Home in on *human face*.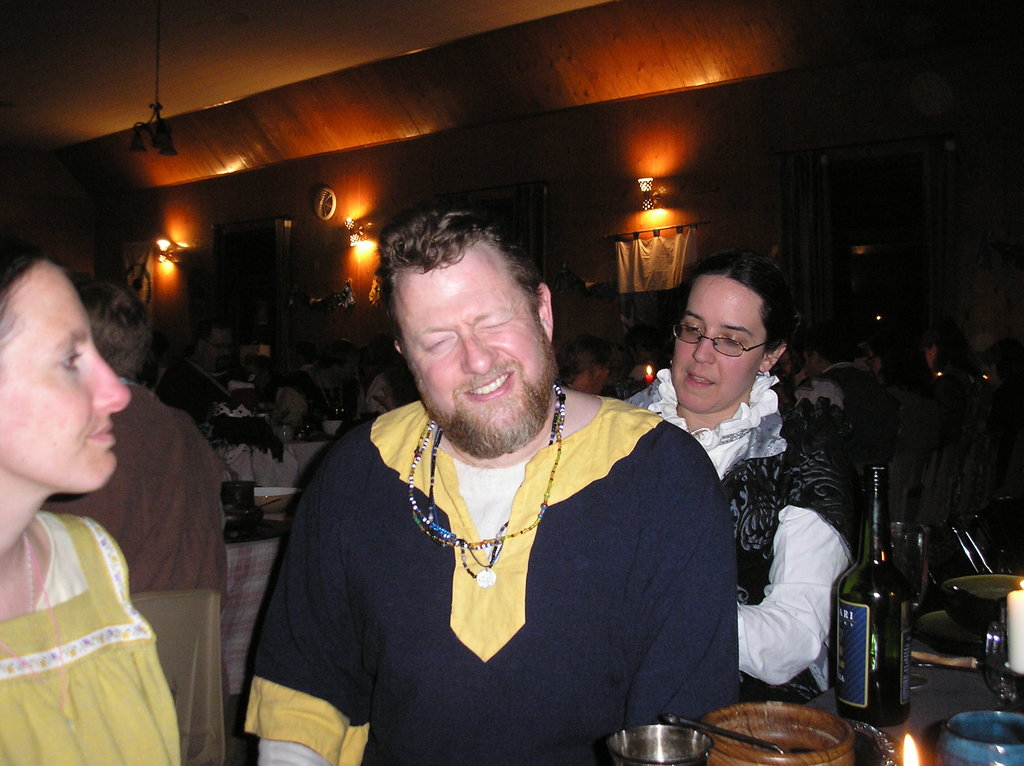
Homed in at 205,330,230,371.
